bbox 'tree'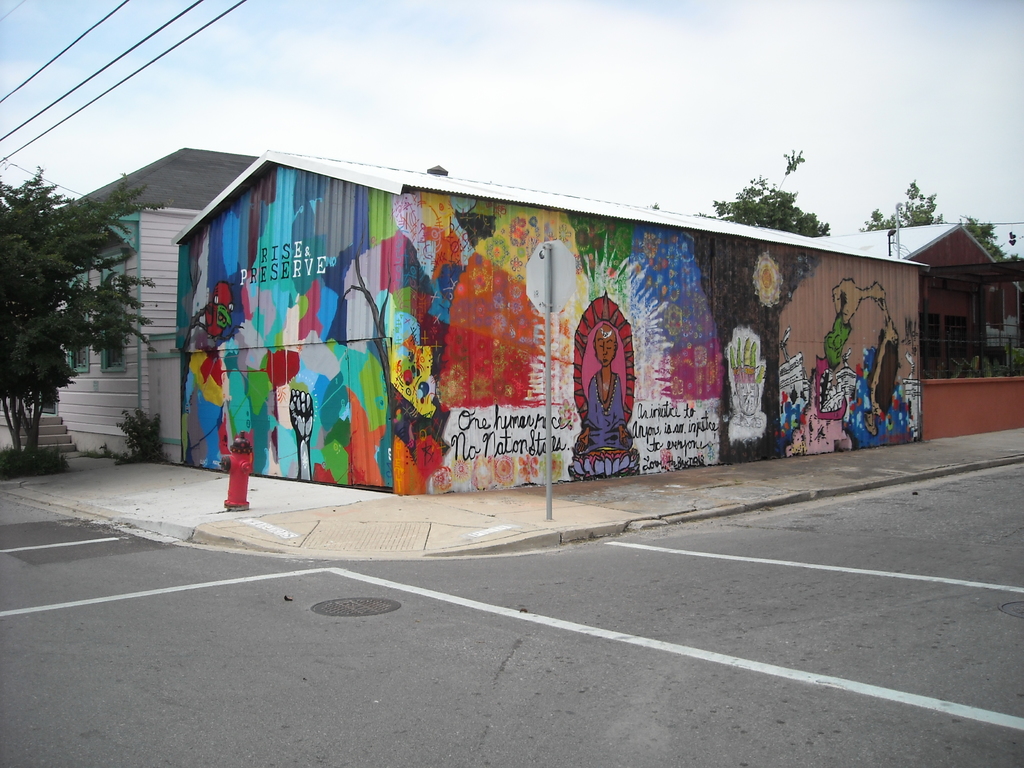
pyautogui.locateOnScreen(959, 210, 1022, 262)
